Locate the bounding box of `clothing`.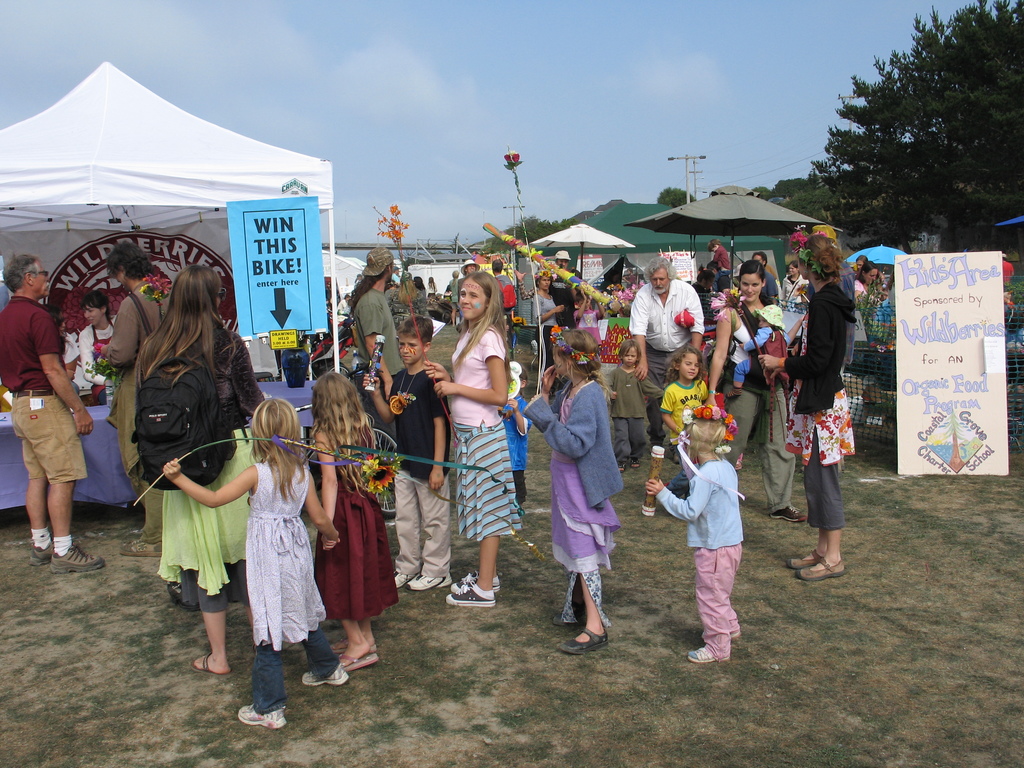
Bounding box: 247,458,343,715.
